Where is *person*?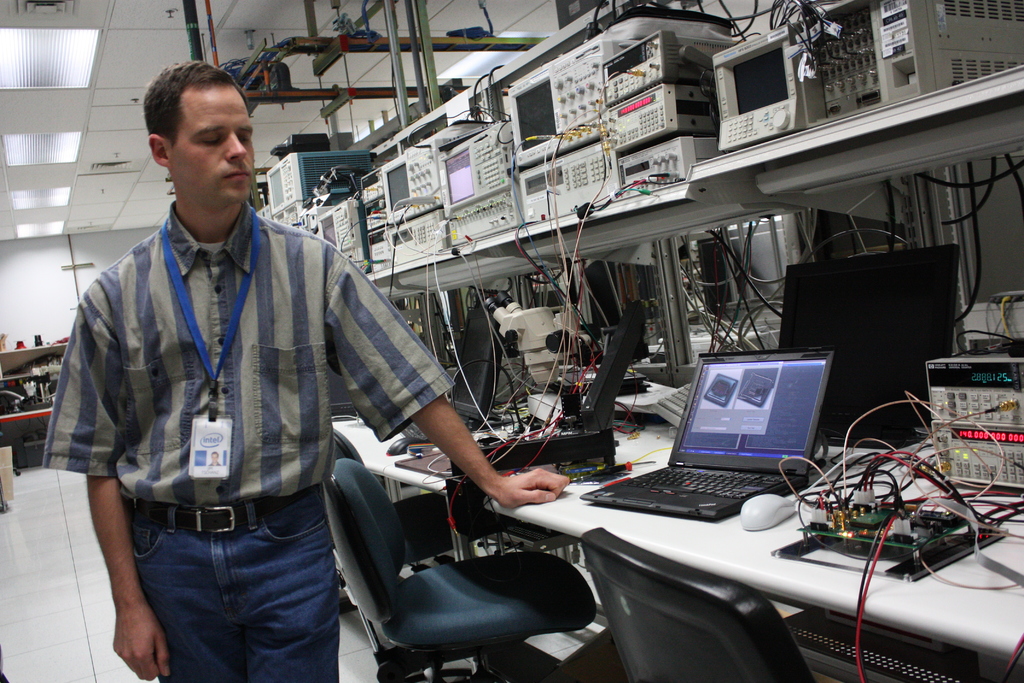
(31, 60, 566, 682).
